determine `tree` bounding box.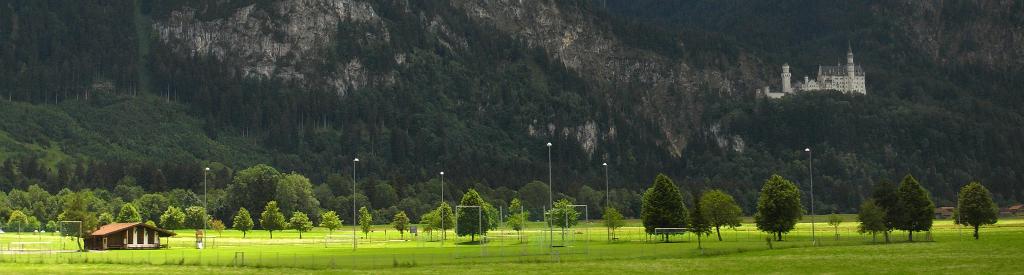
Determined: box=[257, 199, 286, 239].
